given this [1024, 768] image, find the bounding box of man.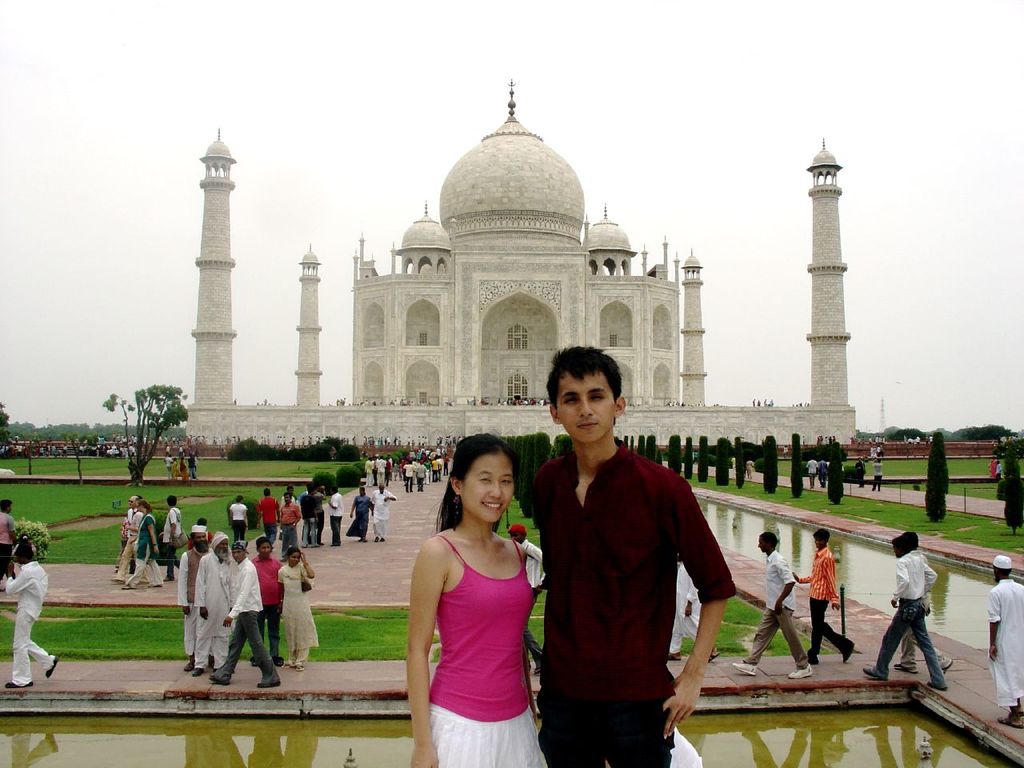
pyautogui.locateOnScreen(276, 488, 302, 556).
